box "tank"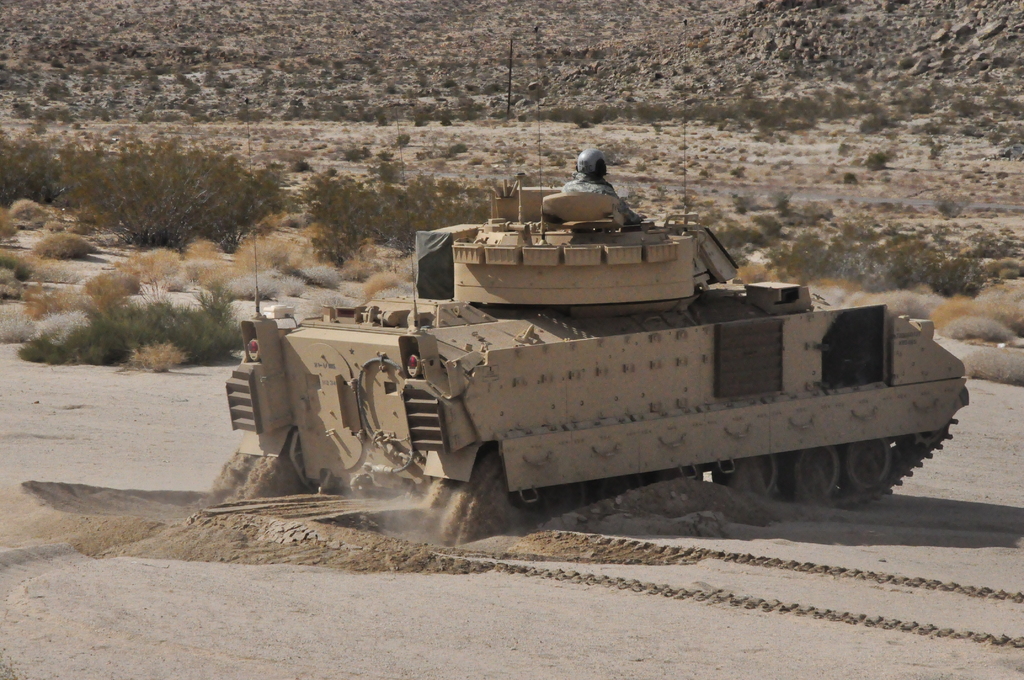
(220,100,968,545)
